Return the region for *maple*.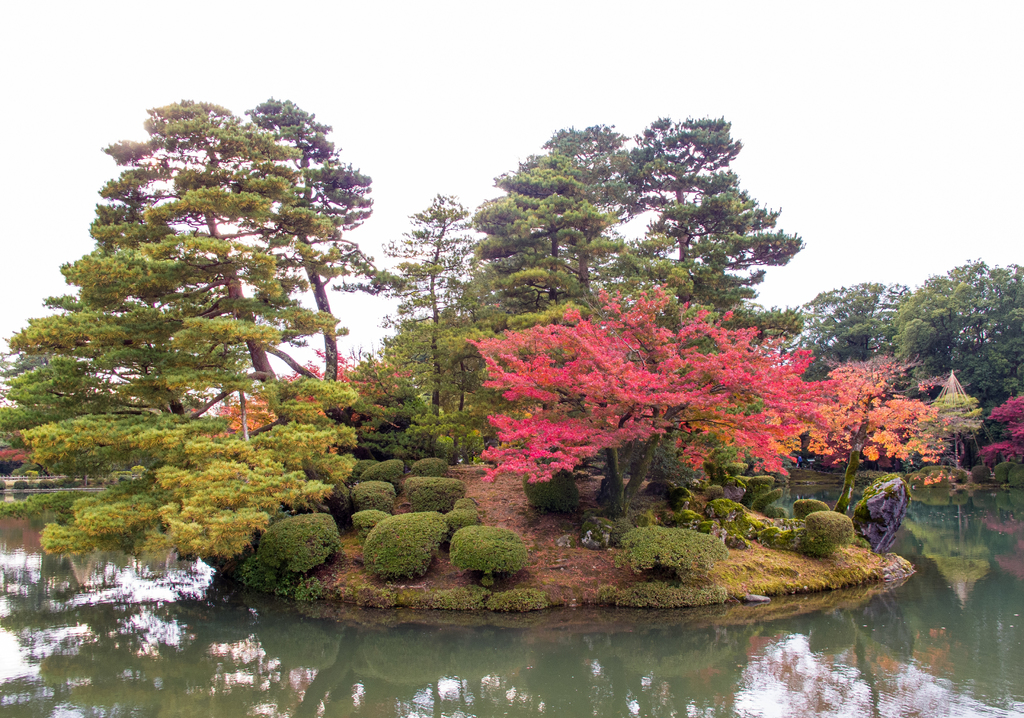
box=[973, 389, 1023, 469].
